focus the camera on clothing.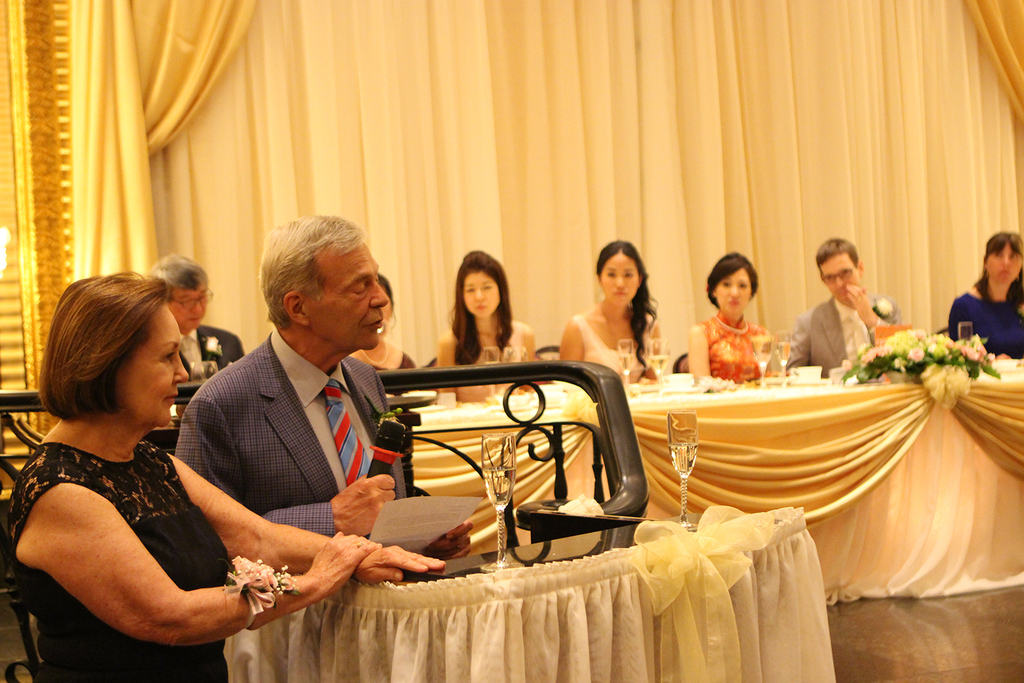
Focus region: box=[19, 370, 306, 659].
